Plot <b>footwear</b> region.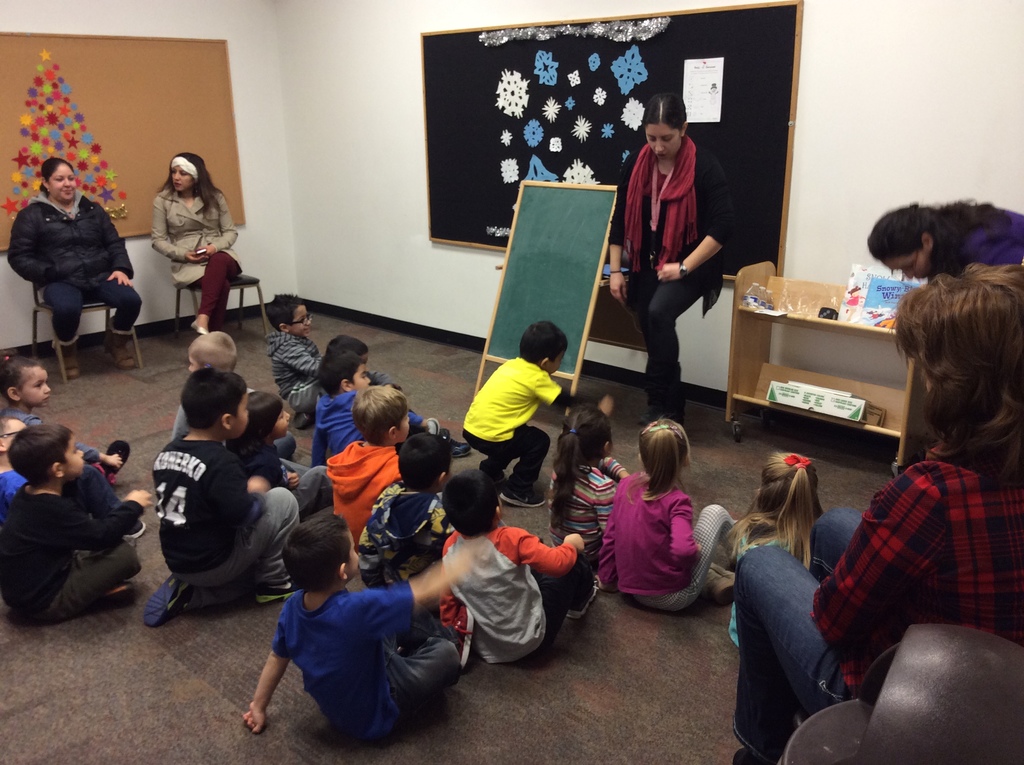
Plotted at bbox=[58, 334, 78, 378].
